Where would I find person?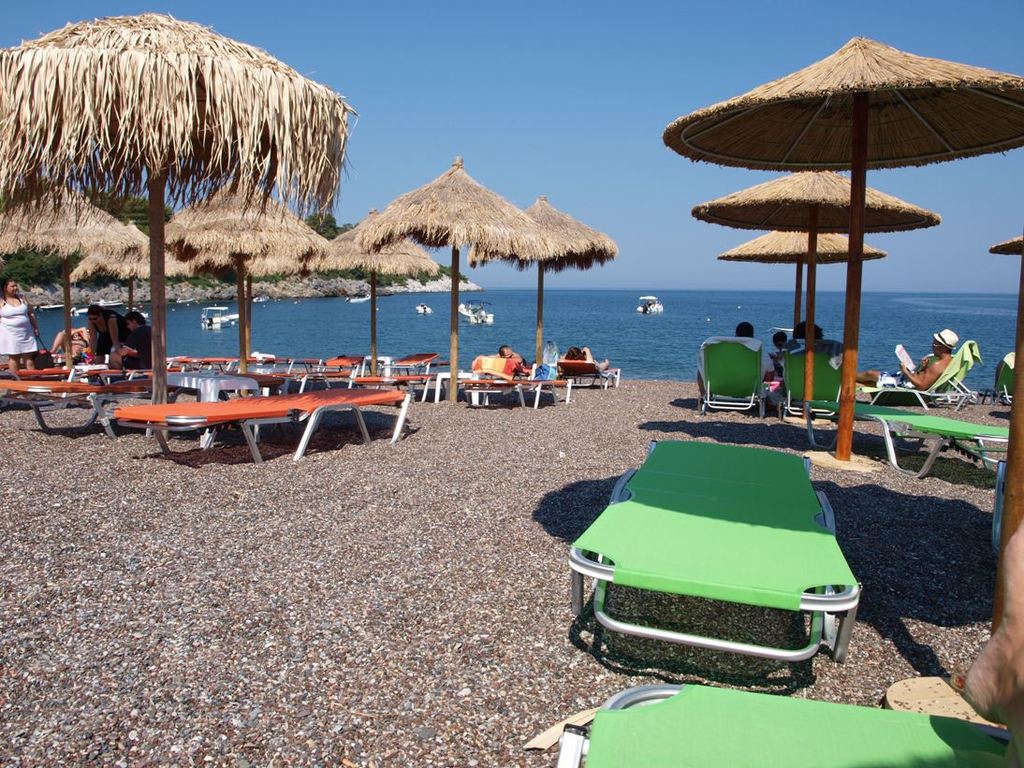
At box(82, 302, 118, 367).
